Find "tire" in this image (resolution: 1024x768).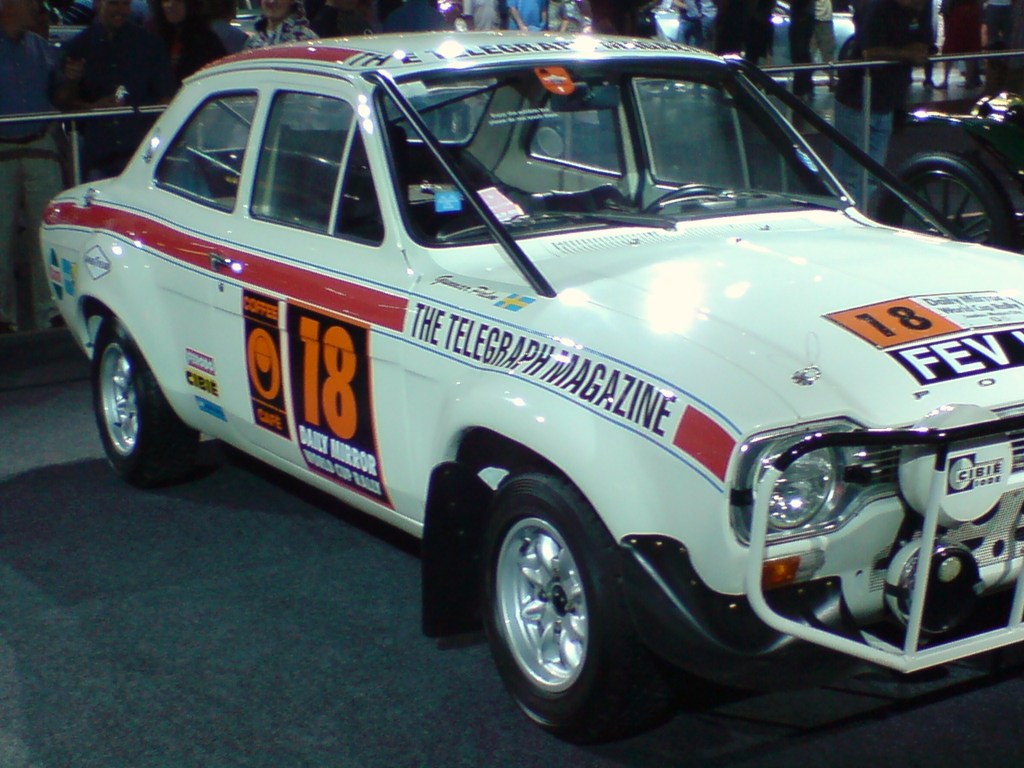
(x1=477, y1=481, x2=622, y2=728).
